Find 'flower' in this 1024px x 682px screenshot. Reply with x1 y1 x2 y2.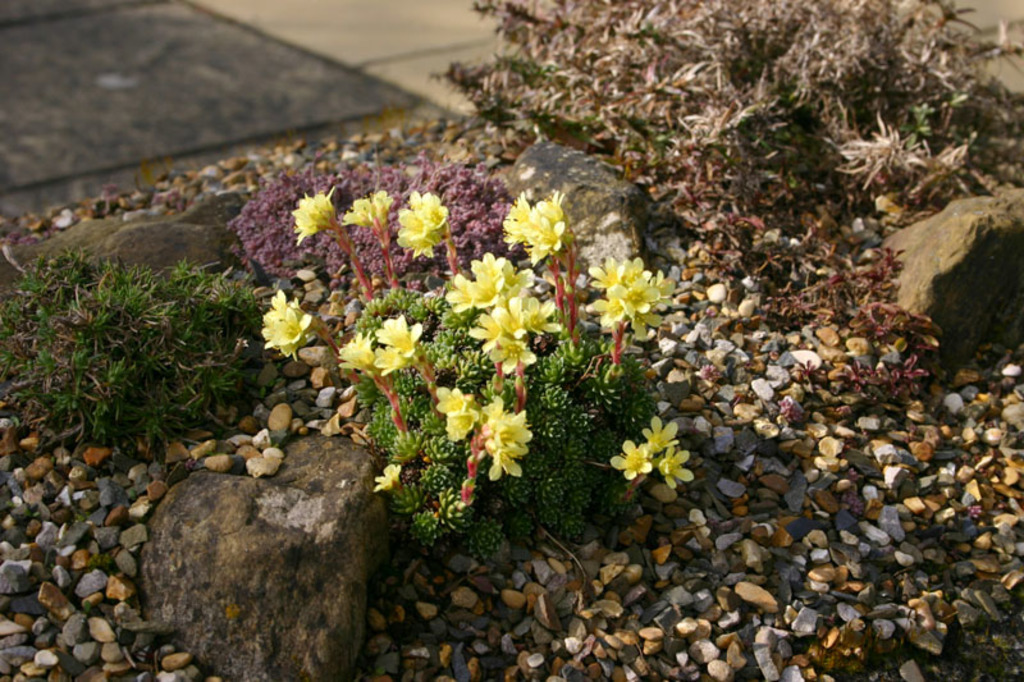
657 443 690 490.
